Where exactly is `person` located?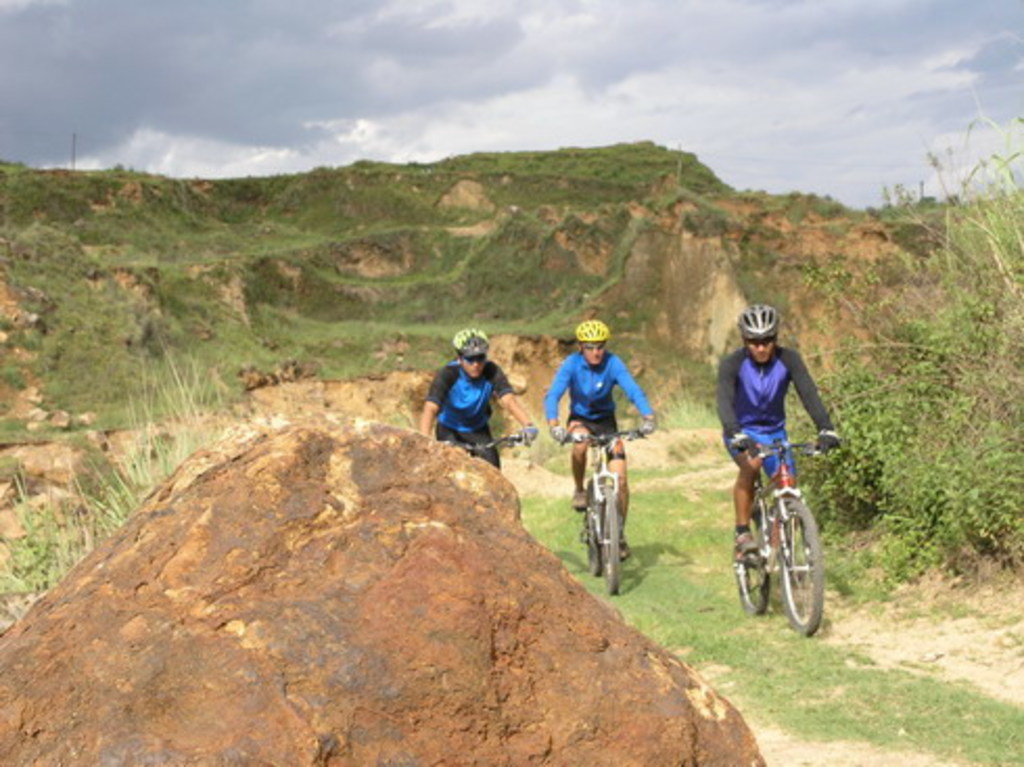
Its bounding box is pyautogui.locateOnScreen(543, 320, 654, 564).
